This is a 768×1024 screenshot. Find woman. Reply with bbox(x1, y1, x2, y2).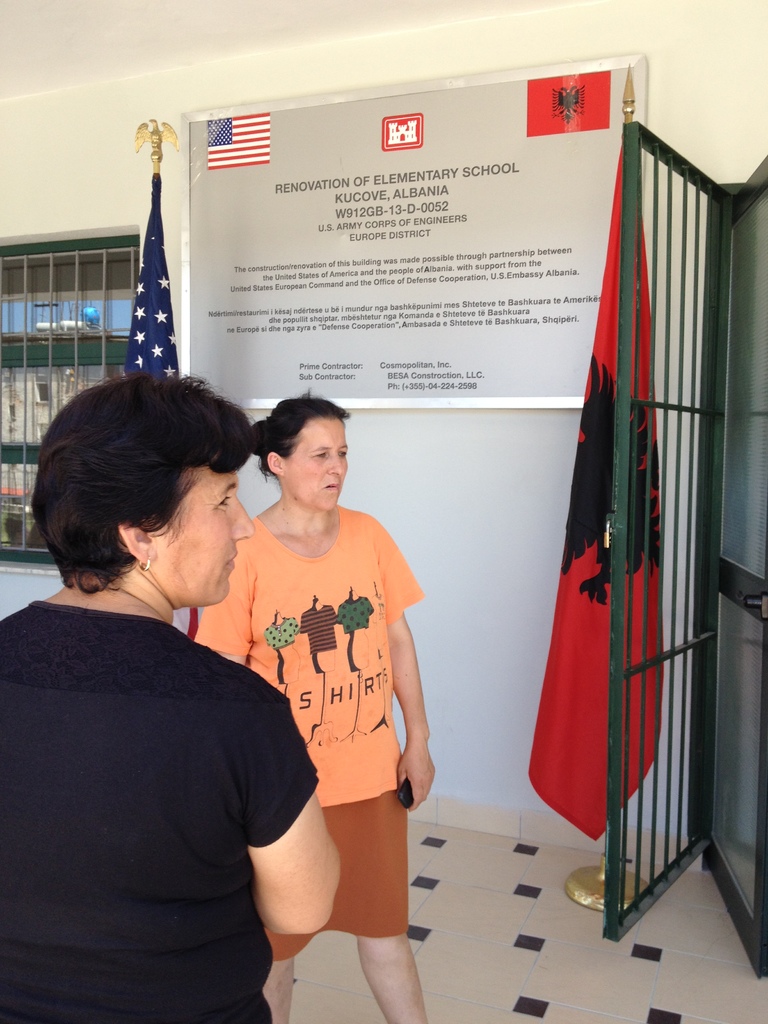
bbox(194, 384, 442, 1023).
